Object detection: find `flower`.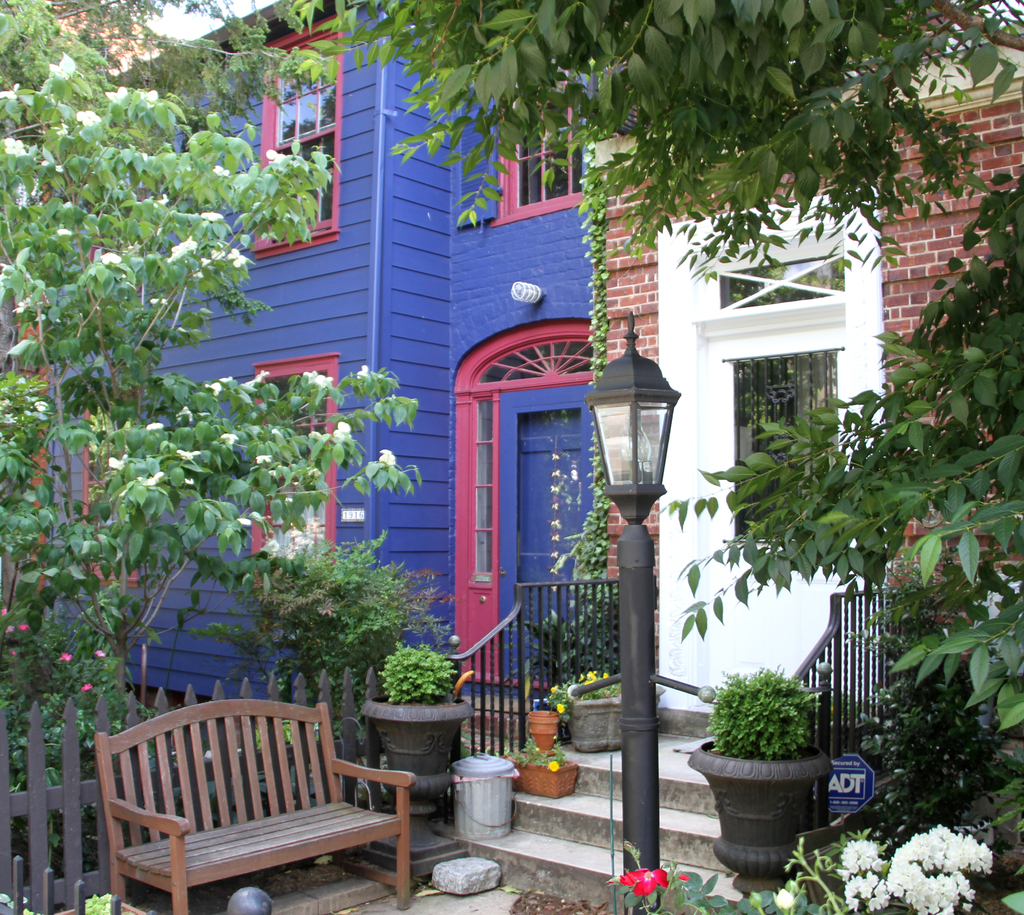
[x1=71, y1=109, x2=104, y2=131].
